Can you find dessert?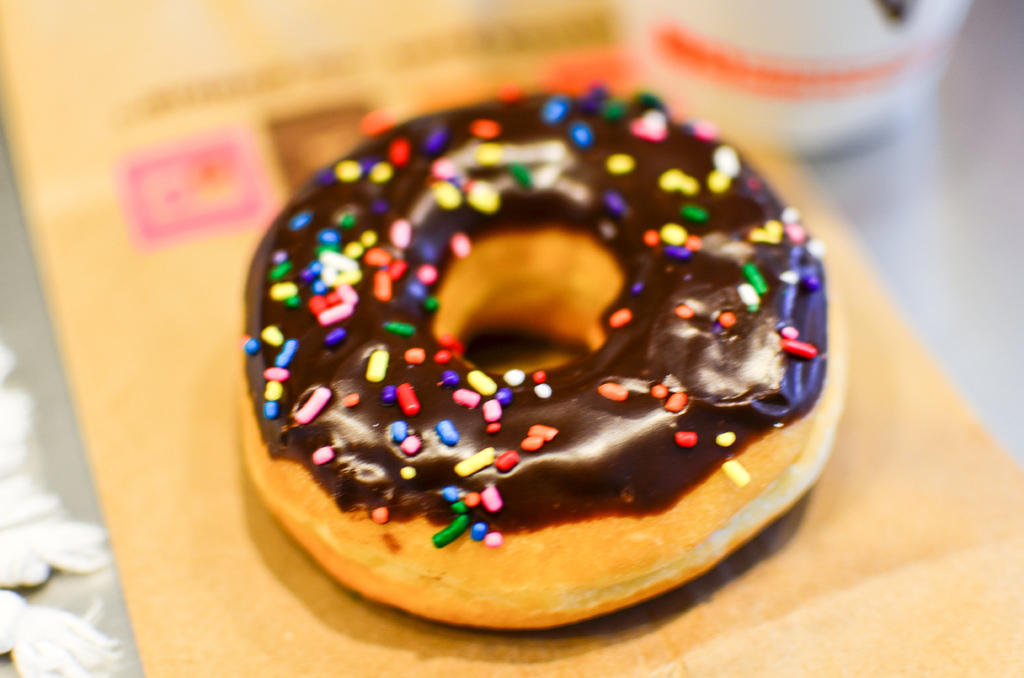
Yes, bounding box: 239:91:857:631.
